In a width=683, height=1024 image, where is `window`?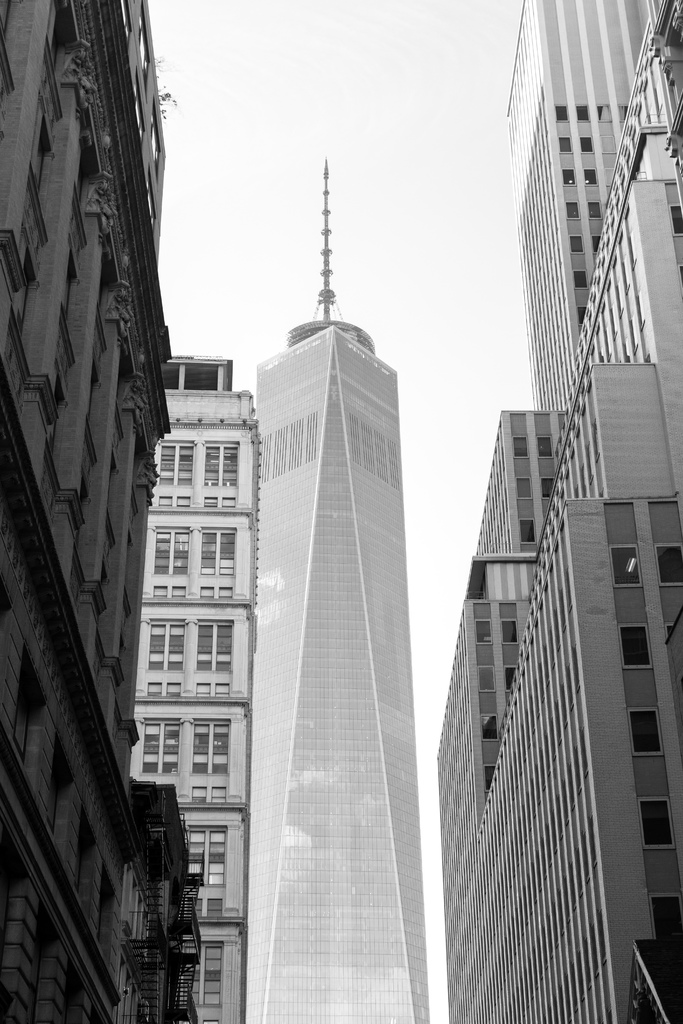
box=[516, 476, 533, 502].
